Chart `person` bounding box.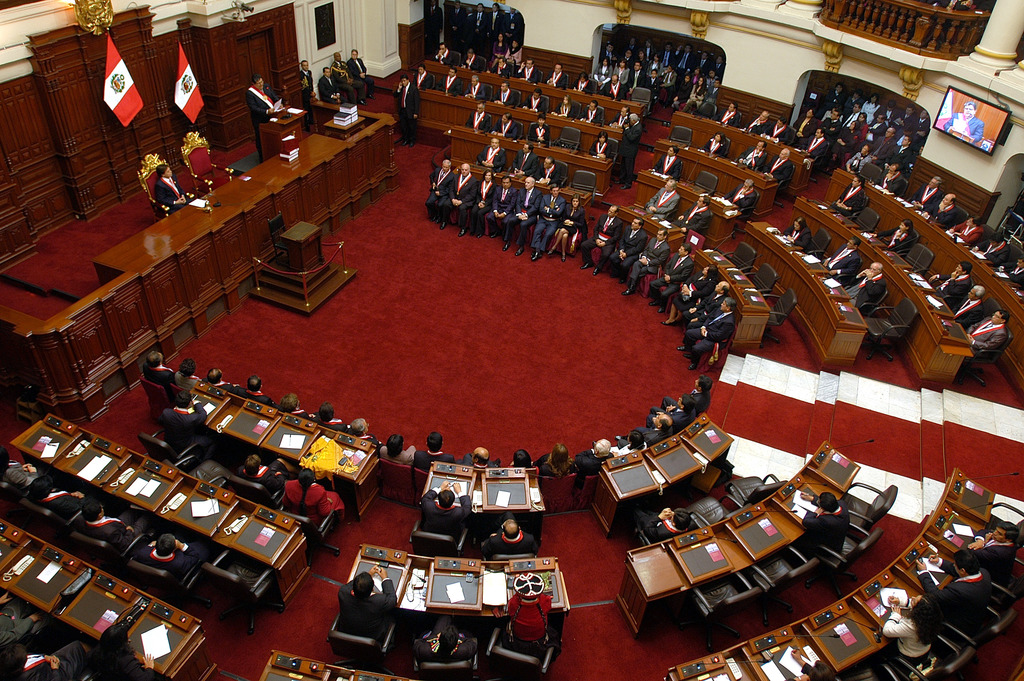
Charted: x1=570 y1=70 x2=596 y2=94.
